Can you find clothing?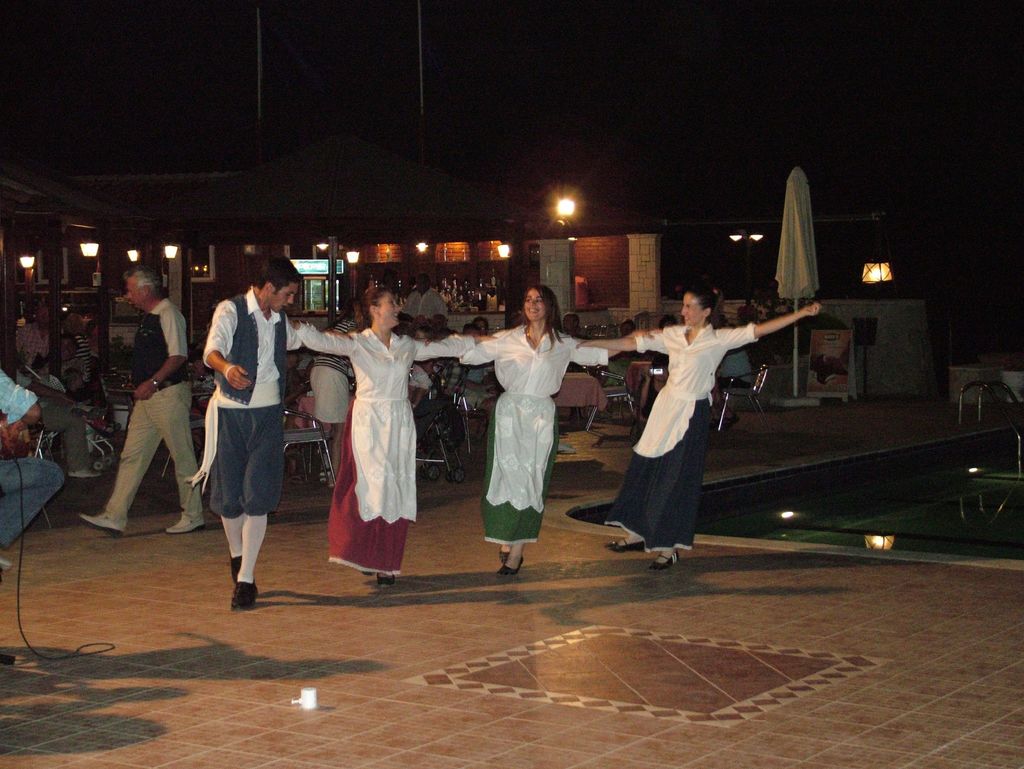
Yes, bounding box: [left=618, top=304, right=750, bottom=548].
